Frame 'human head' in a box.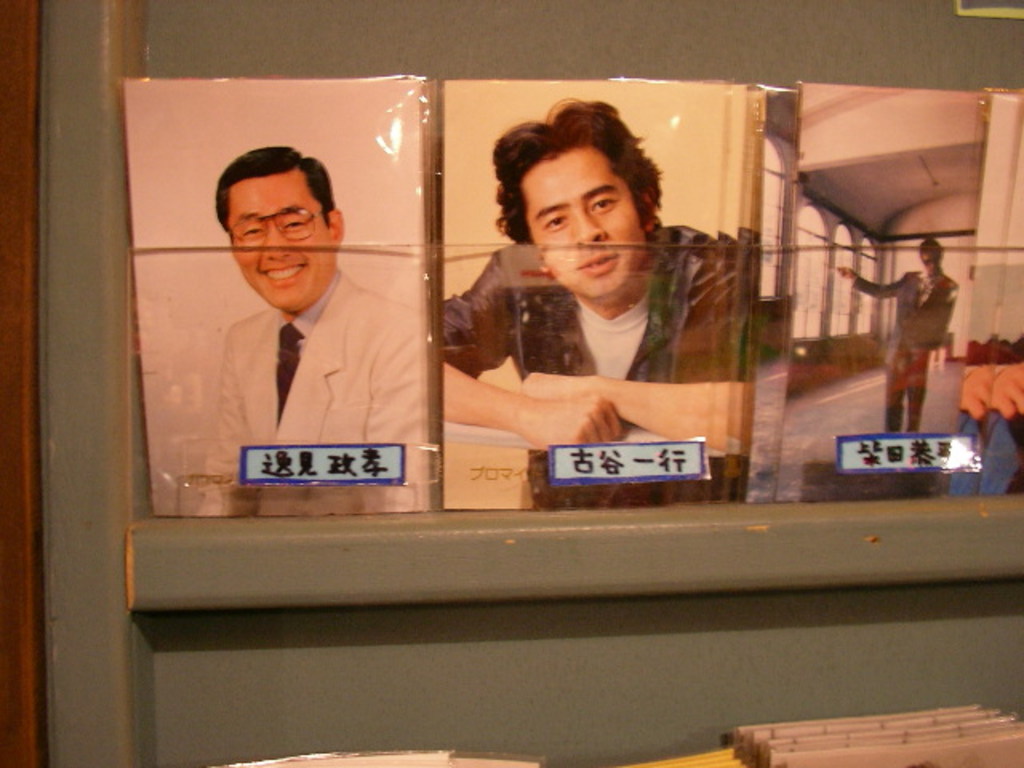
[left=496, top=96, right=654, bottom=298].
